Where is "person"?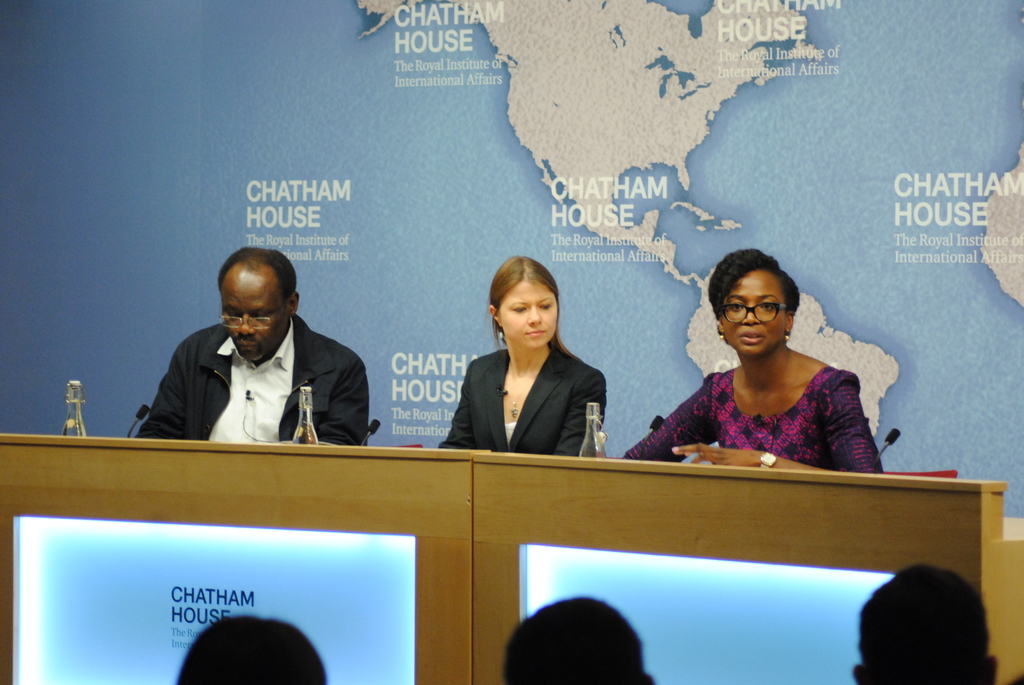
crop(175, 615, 328, 684).
